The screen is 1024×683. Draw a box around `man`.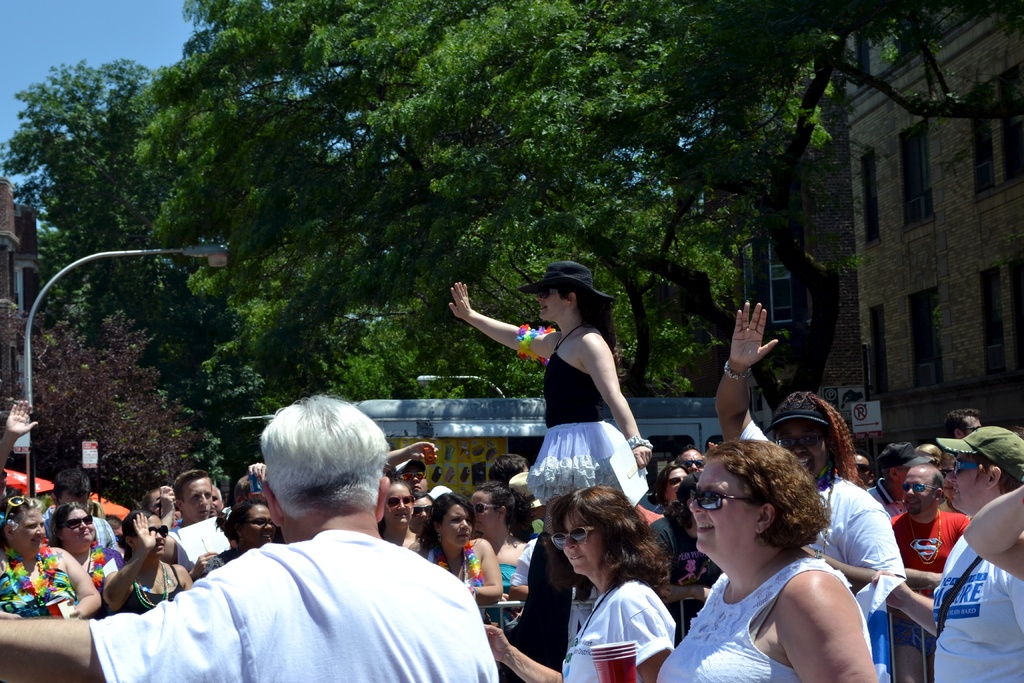
x1=938, y1=410, x2=987, y2=445.
